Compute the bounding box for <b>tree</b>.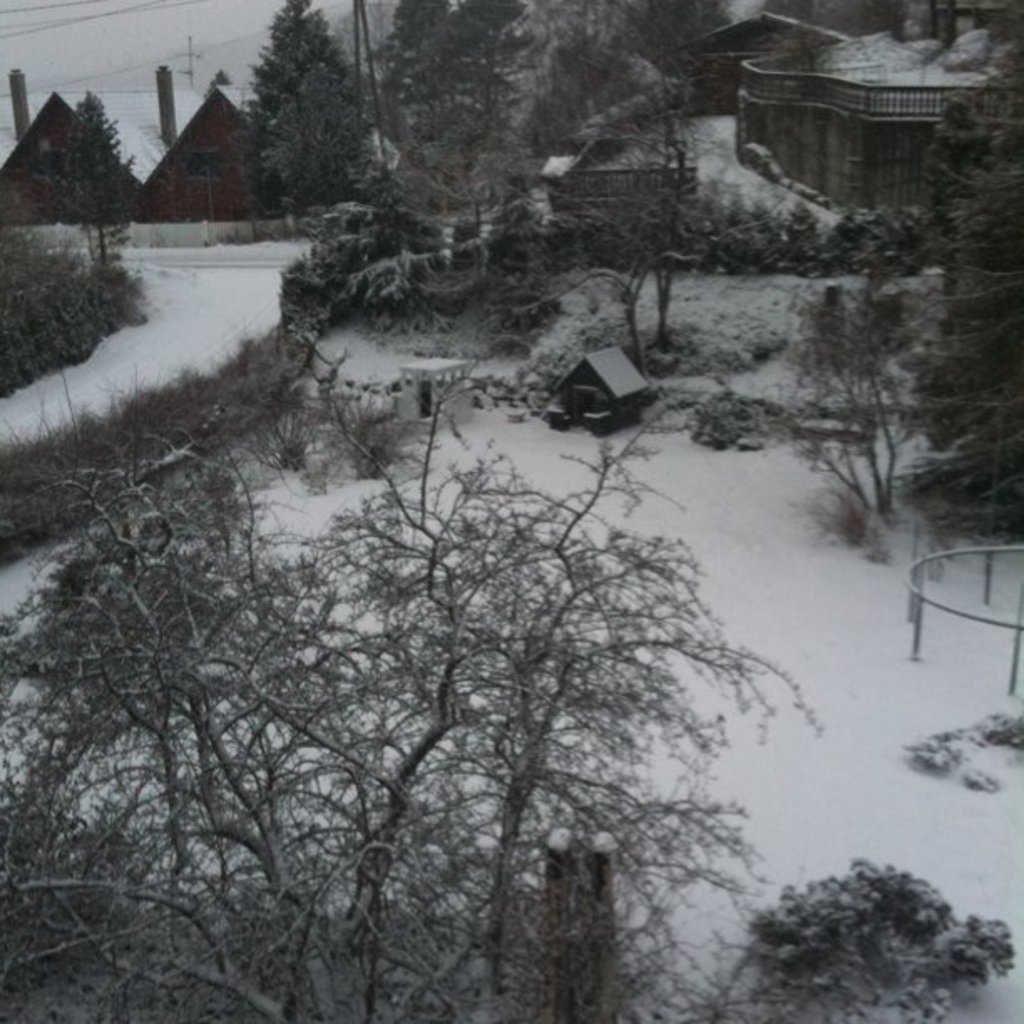
[x1=233, y1=0, x2=375, y2=224].
